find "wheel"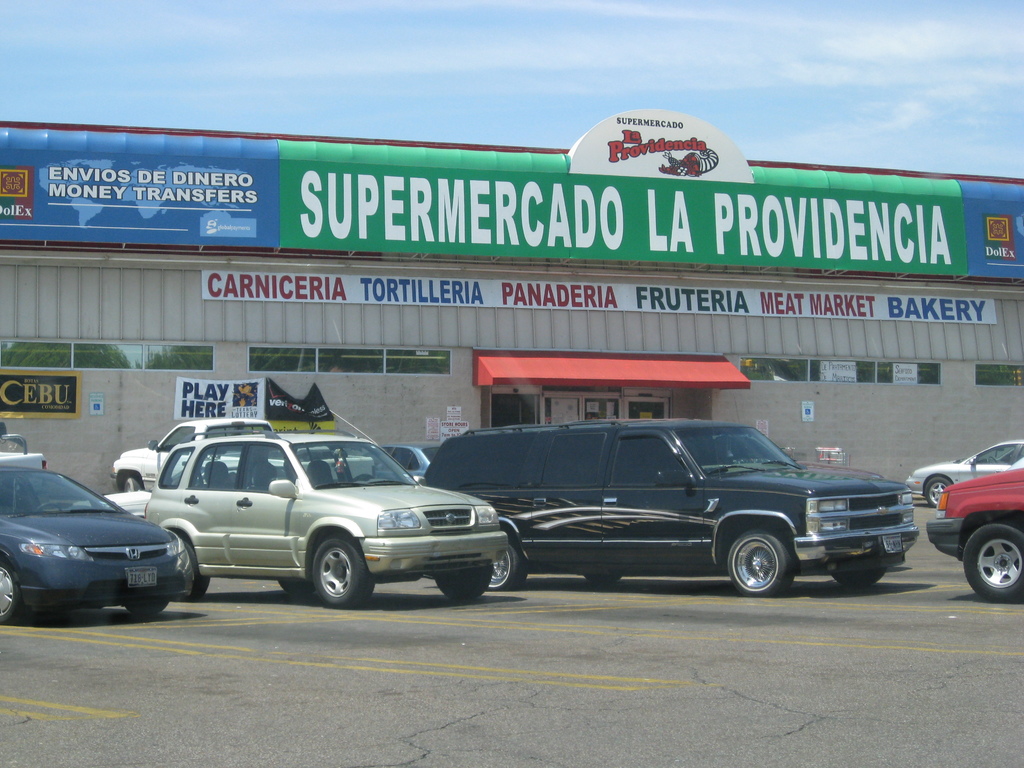
(left=127, top=479, right=140, bottom=490)
